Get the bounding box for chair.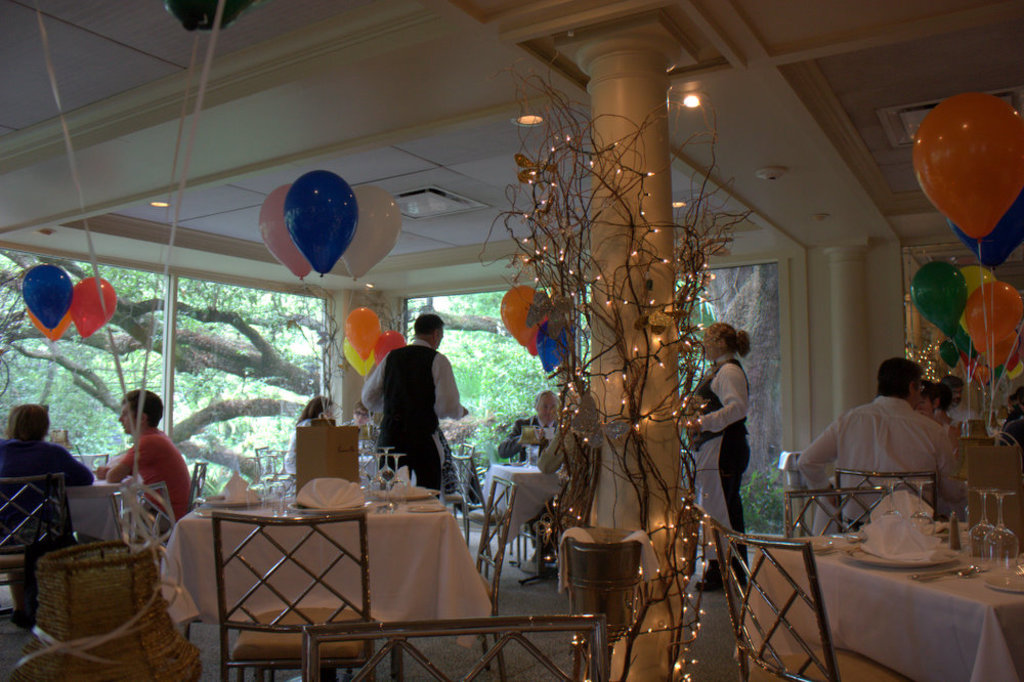
locate(115, 484, 183, 642).
